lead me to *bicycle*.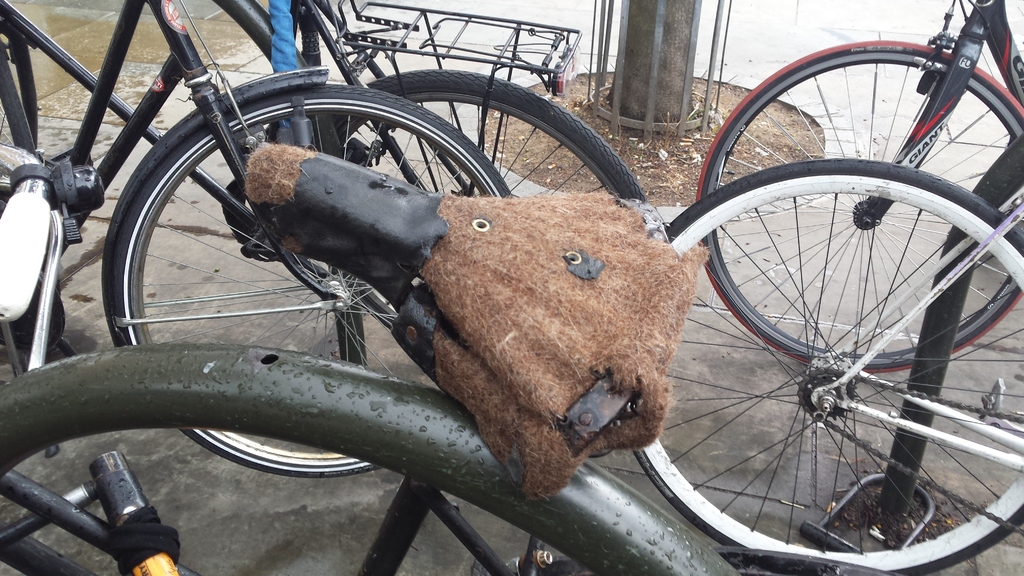
Lead to select_region(627, 157, 1023, 575).
